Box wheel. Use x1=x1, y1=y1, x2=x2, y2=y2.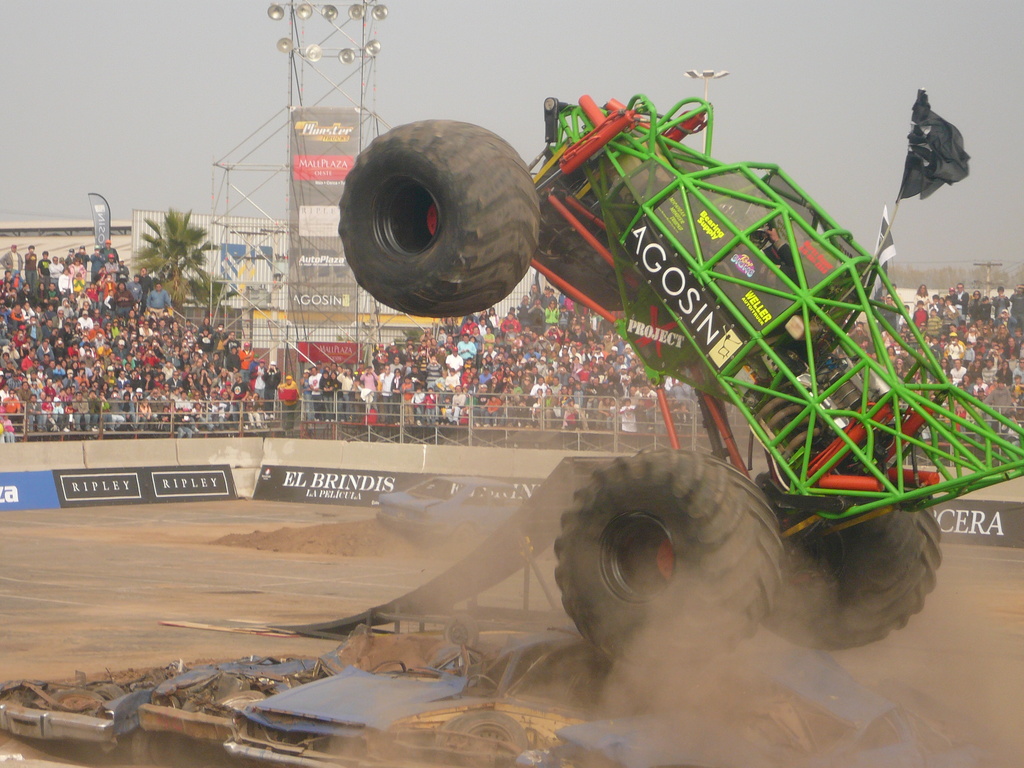
x1=335, y1=115, x2=552, y2=297.
